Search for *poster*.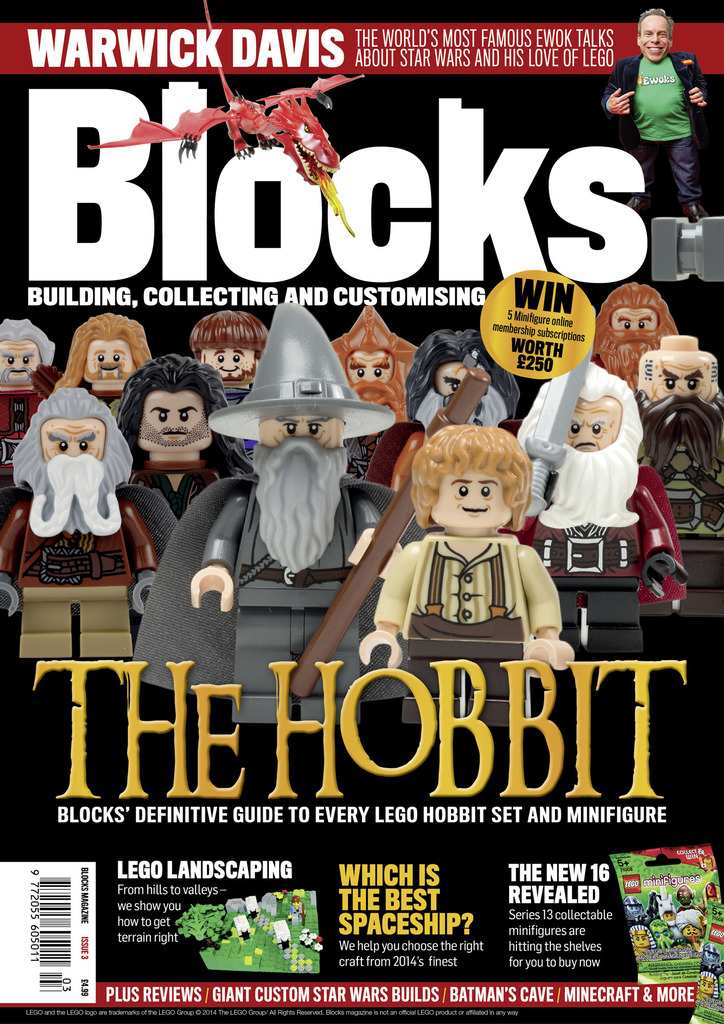
Found at 0,0,723,1023.
